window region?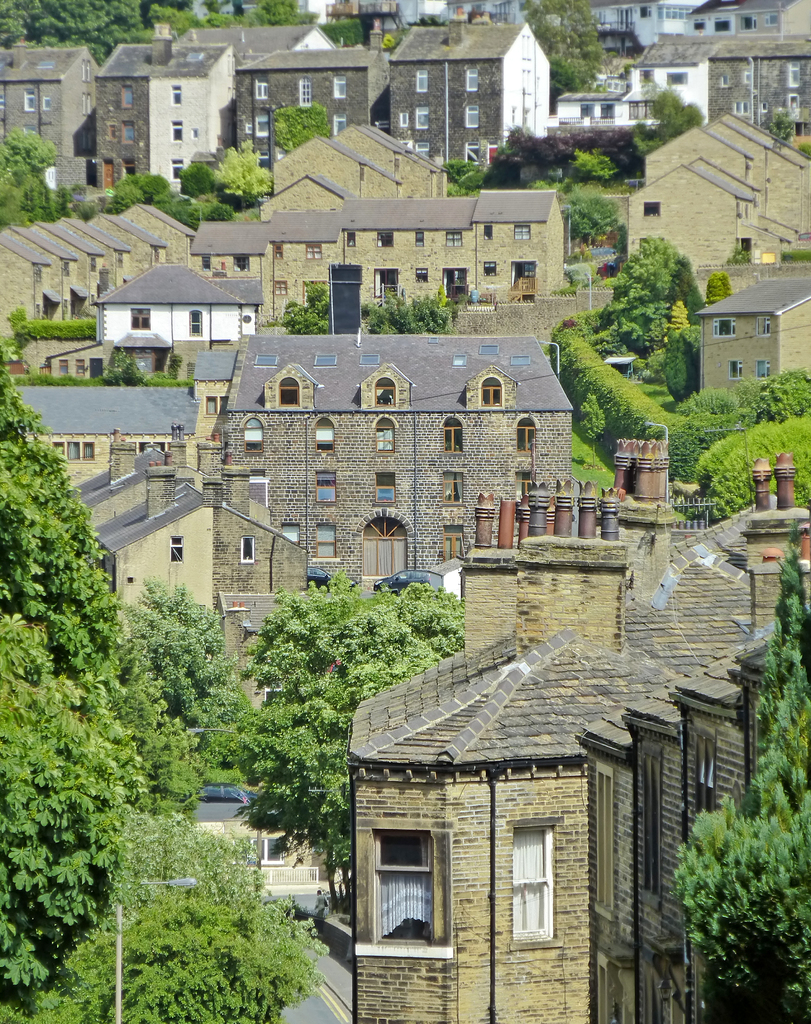
rect(438, 414, 463, 449)
